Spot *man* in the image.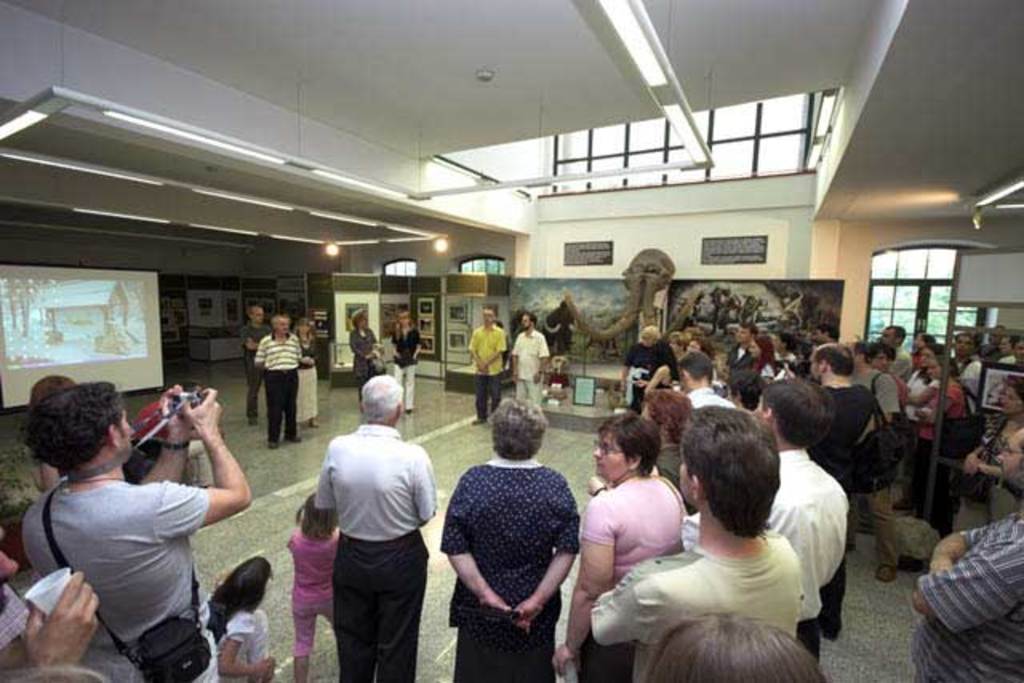
*man* found at [x1=803, y1=339, x2=878, y2=643].
